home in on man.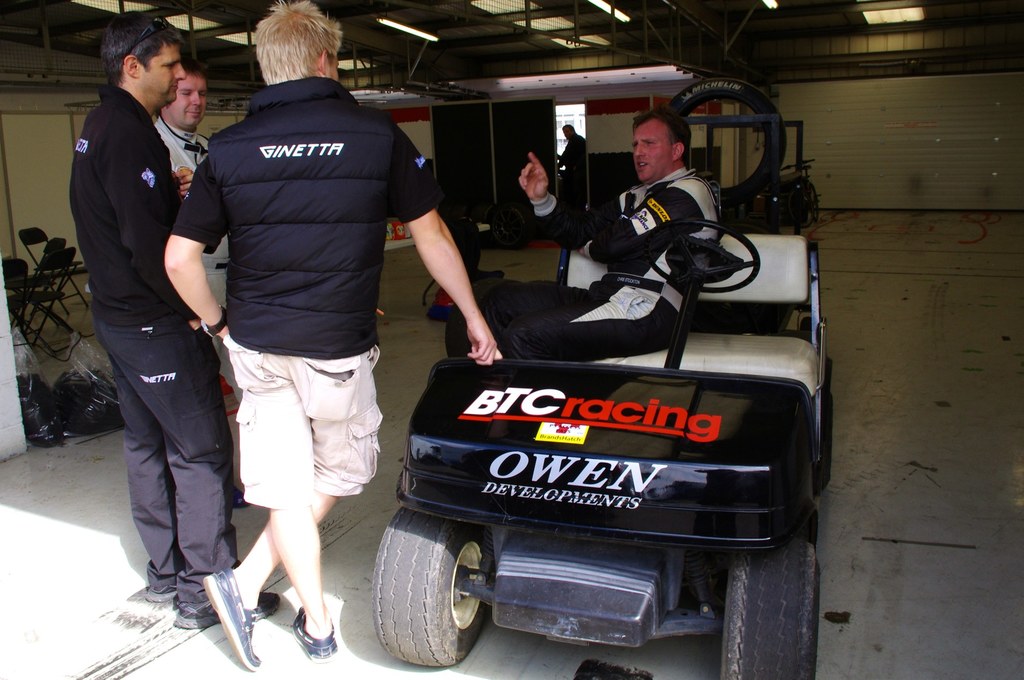
Homed in at <bbox>556, 124, 588, 195</bbox>.
